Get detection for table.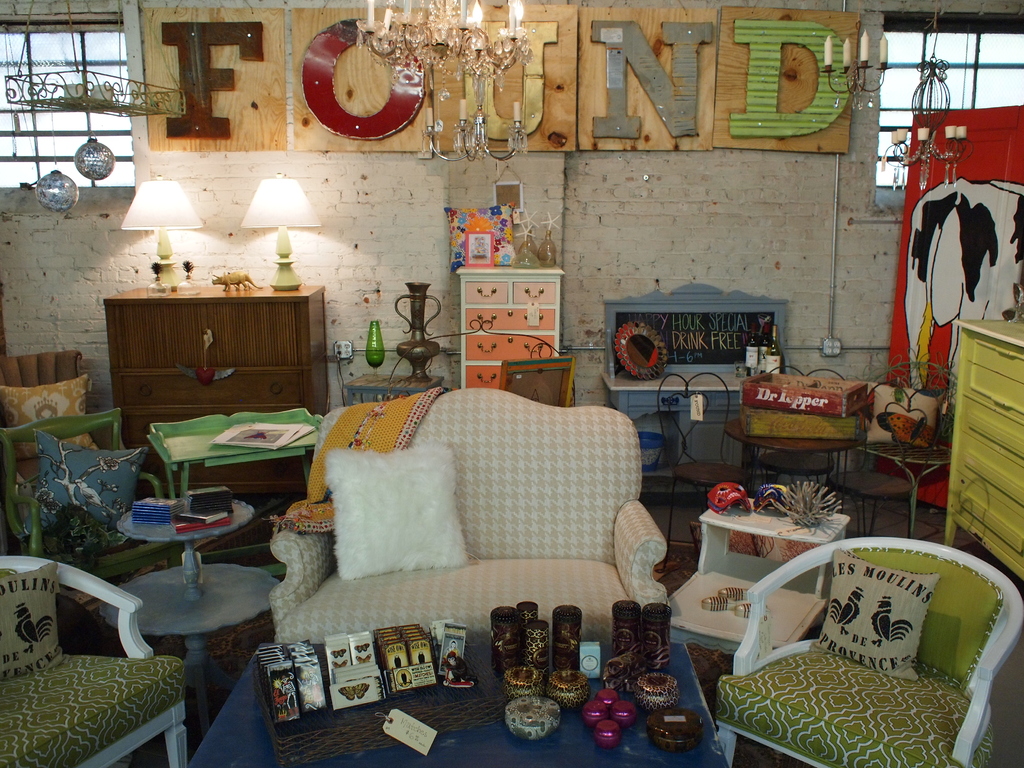
Detection: {"left": 104, "top": 285, "right": 334, "bottom": 484}.
